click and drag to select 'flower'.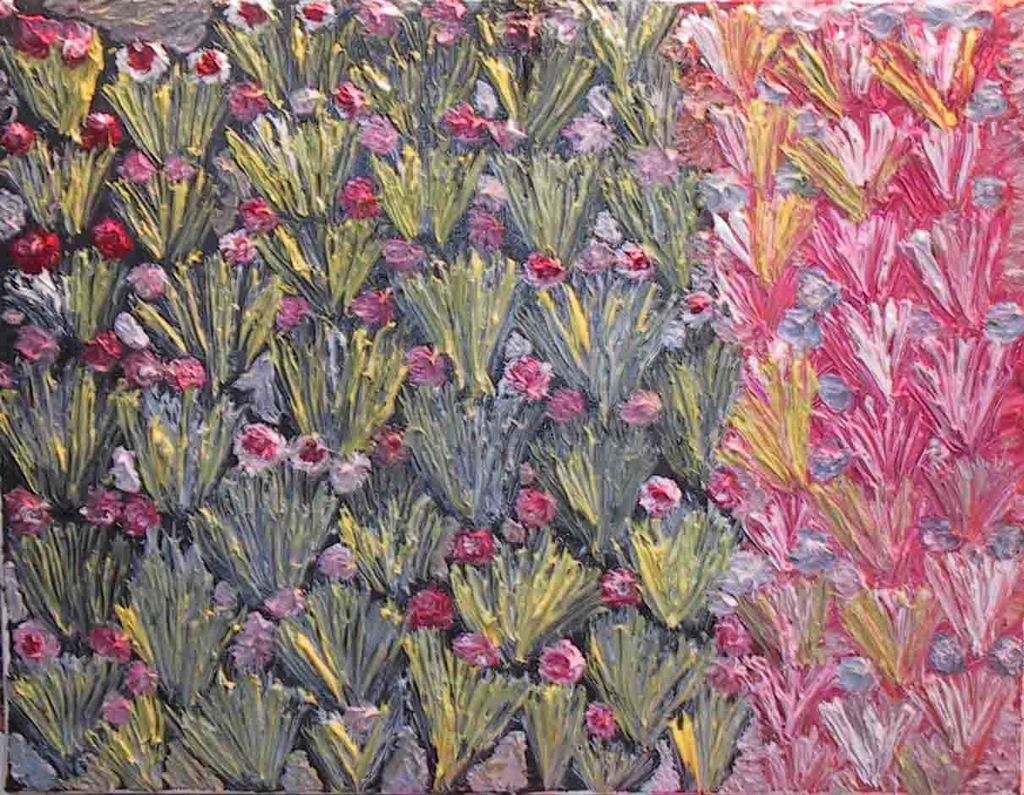
Selection: [left=15, top=323, right=64, bottom=364].
